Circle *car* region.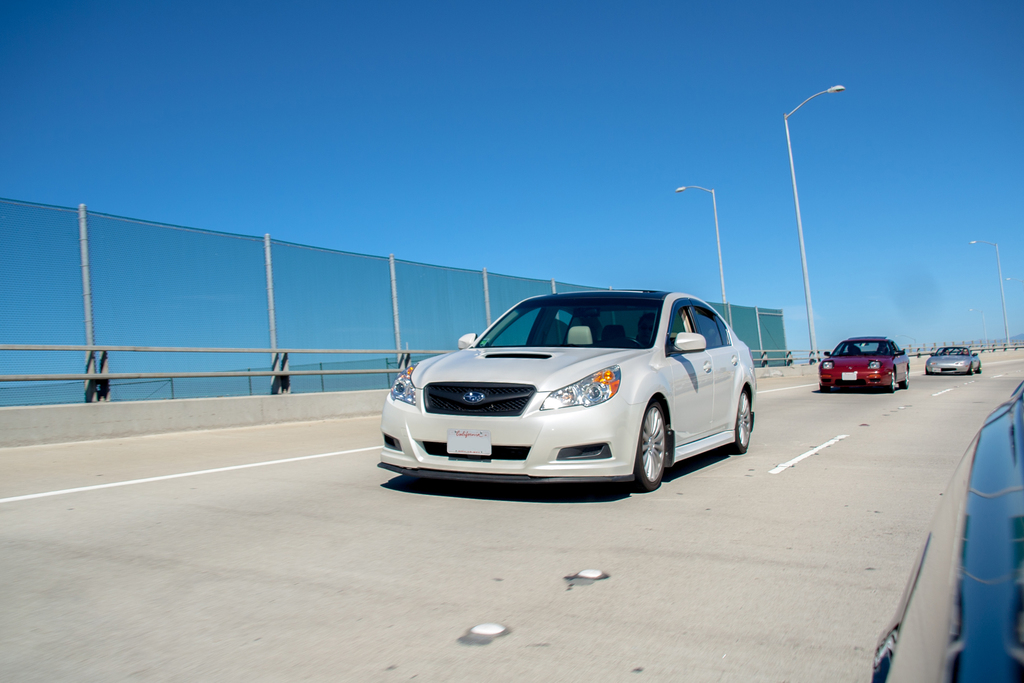
Region: pyautogui.locateOnScreen(874, 381, 1023, 682).
